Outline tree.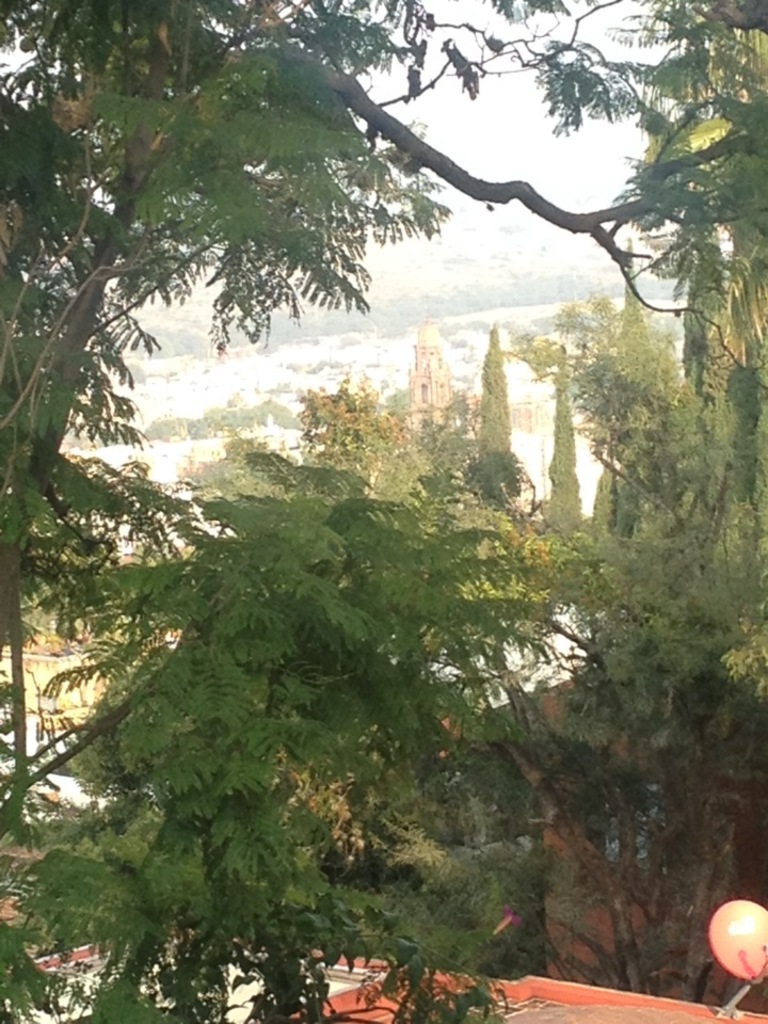
Outline: locate(294, 363, 413, 494).
